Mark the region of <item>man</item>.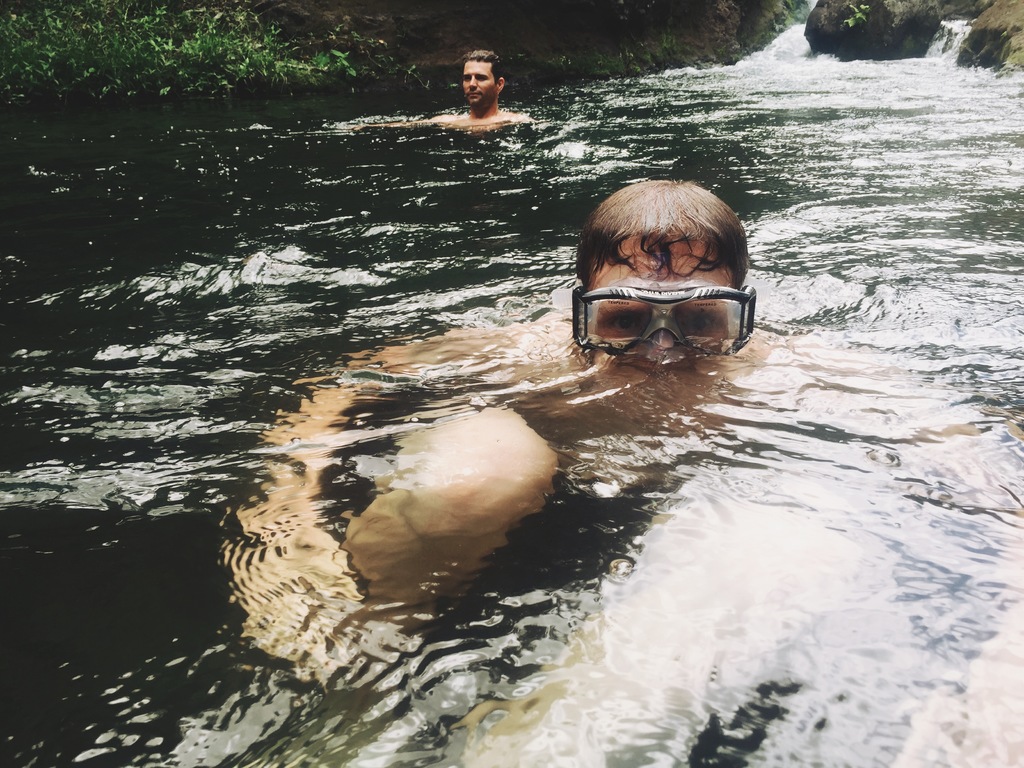
Region: [440,50,541,148].
